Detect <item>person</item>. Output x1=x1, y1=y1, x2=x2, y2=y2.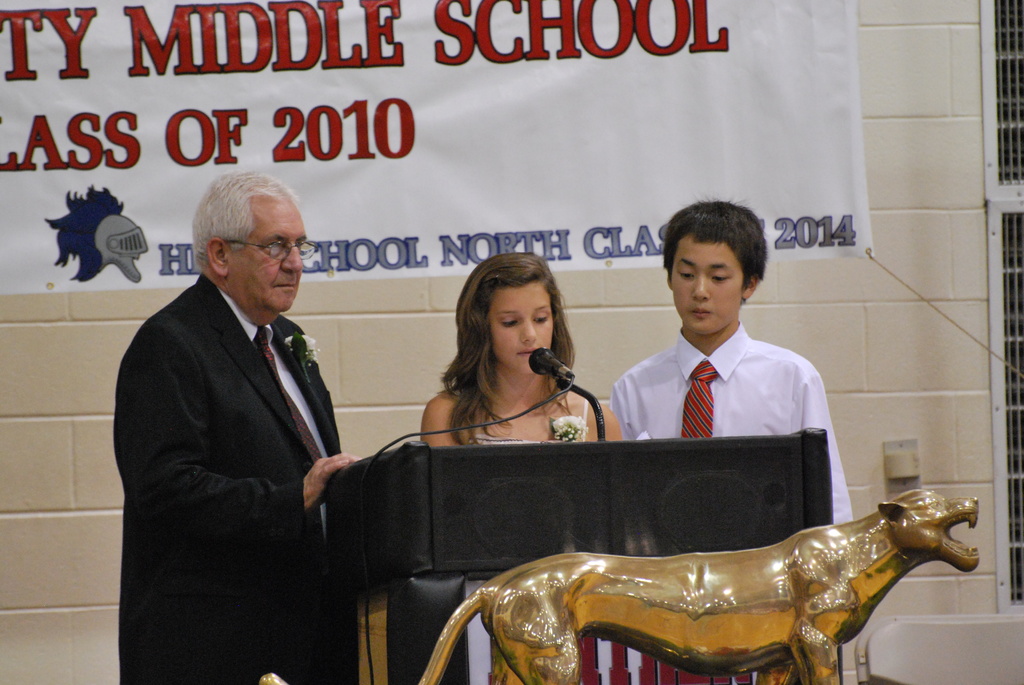
x1=607, y1=196, x2=856, y2=682.
